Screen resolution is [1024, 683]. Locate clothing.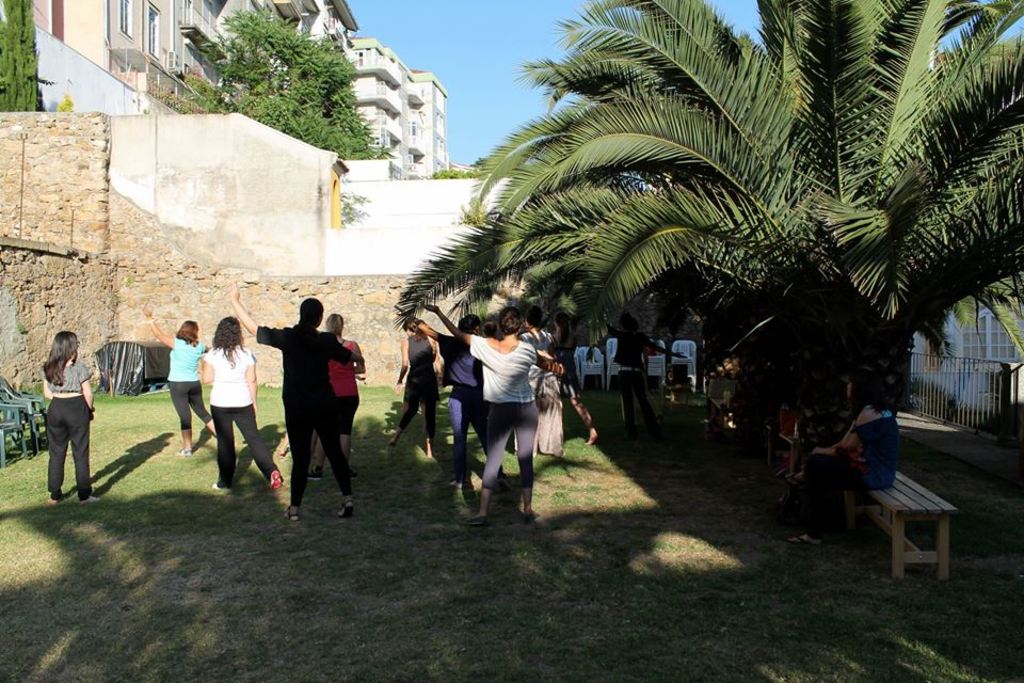
detection(210, 340, 278, 480).
